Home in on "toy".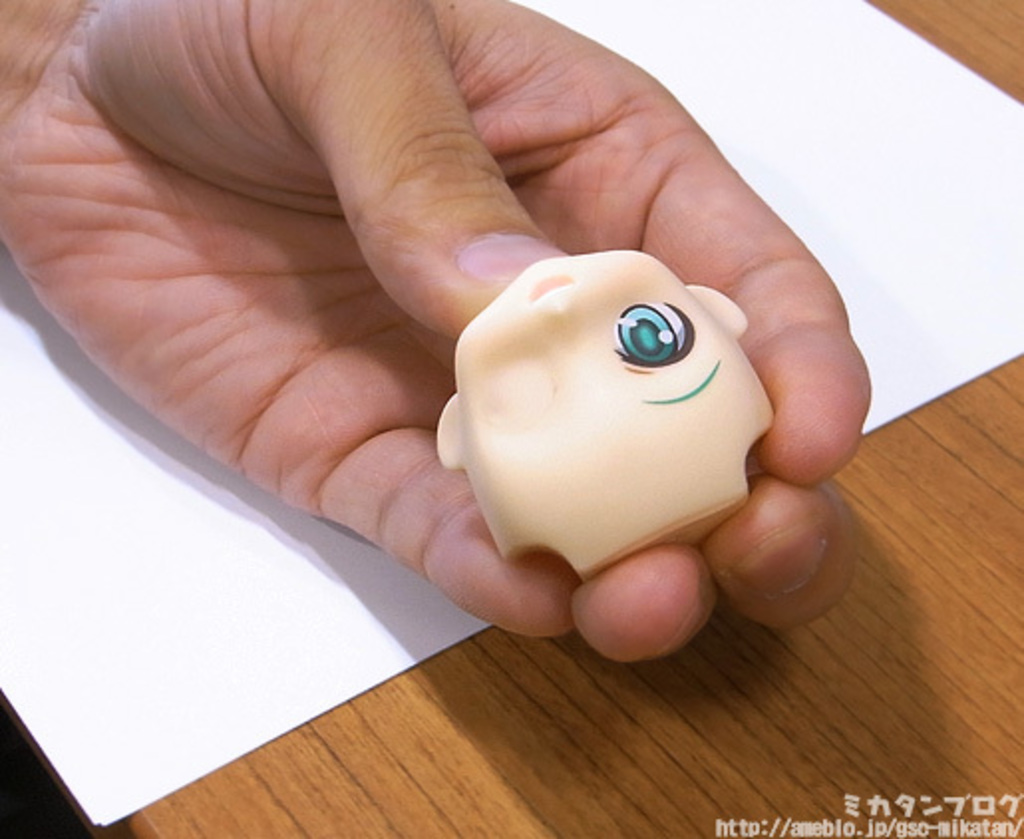
Homed in at (left=416, top=235, right=789, bottom=604).
